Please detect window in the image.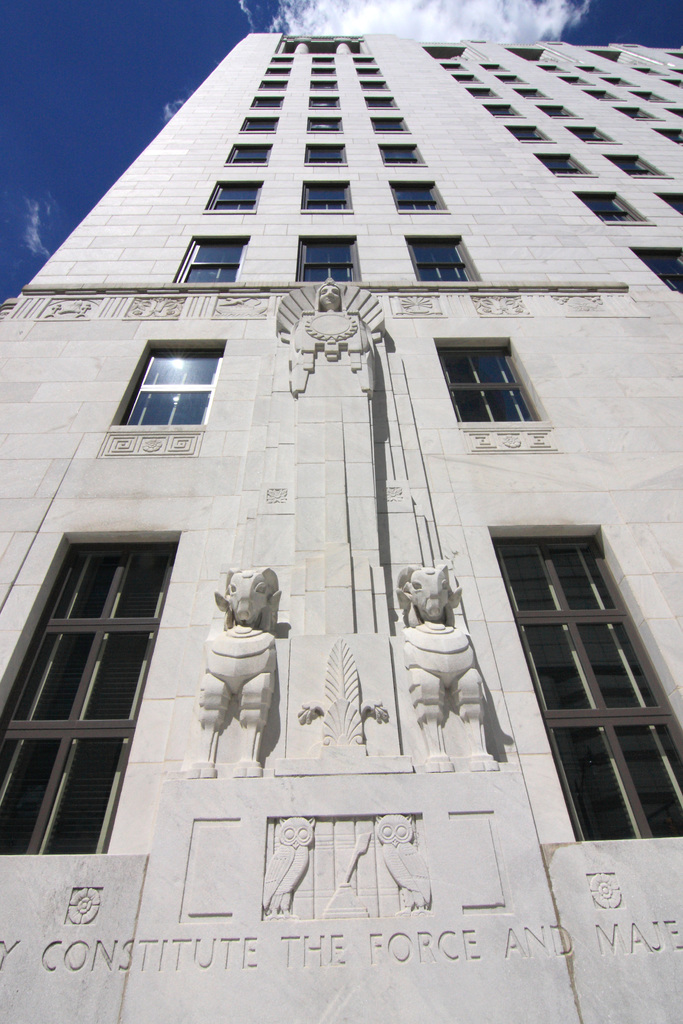
region(456, 70, 477, 87).
